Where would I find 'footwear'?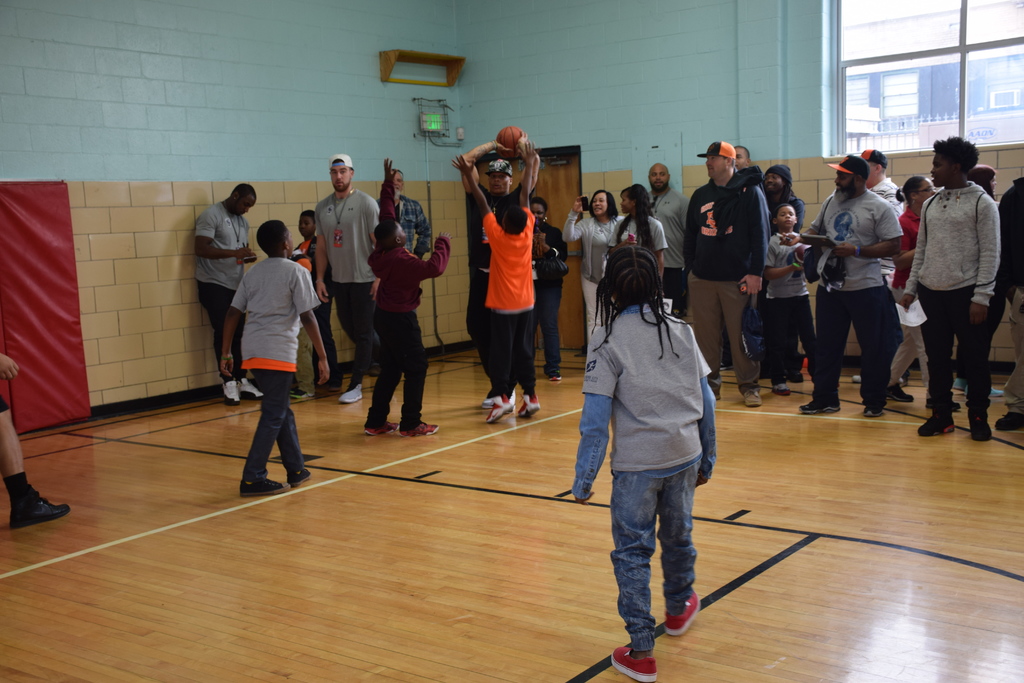
At 952 379 1001 397.
